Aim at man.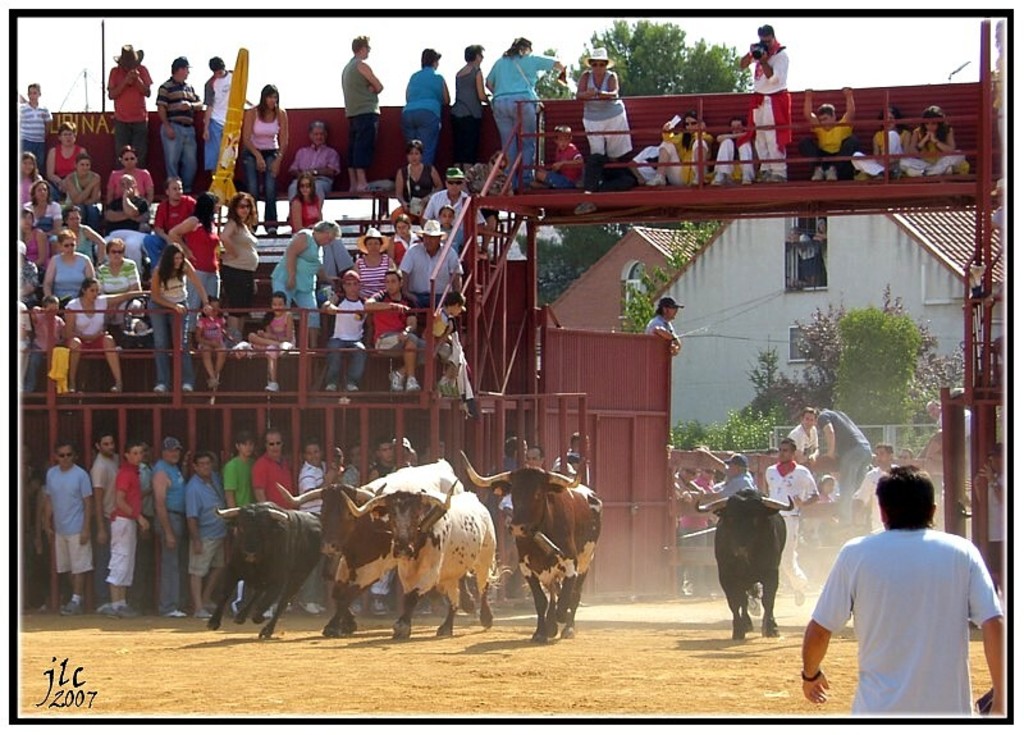
Aimed at <box>93,173,147,263</box>.
